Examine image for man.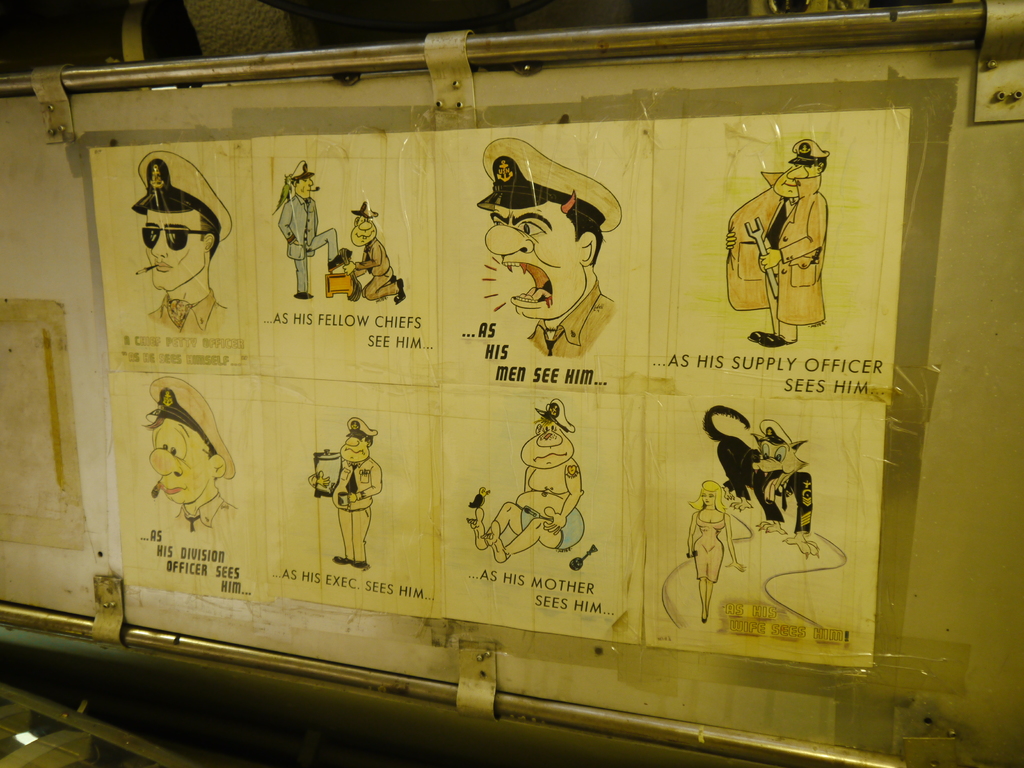
Examination result: bbox(476, 158, 620, 363).
